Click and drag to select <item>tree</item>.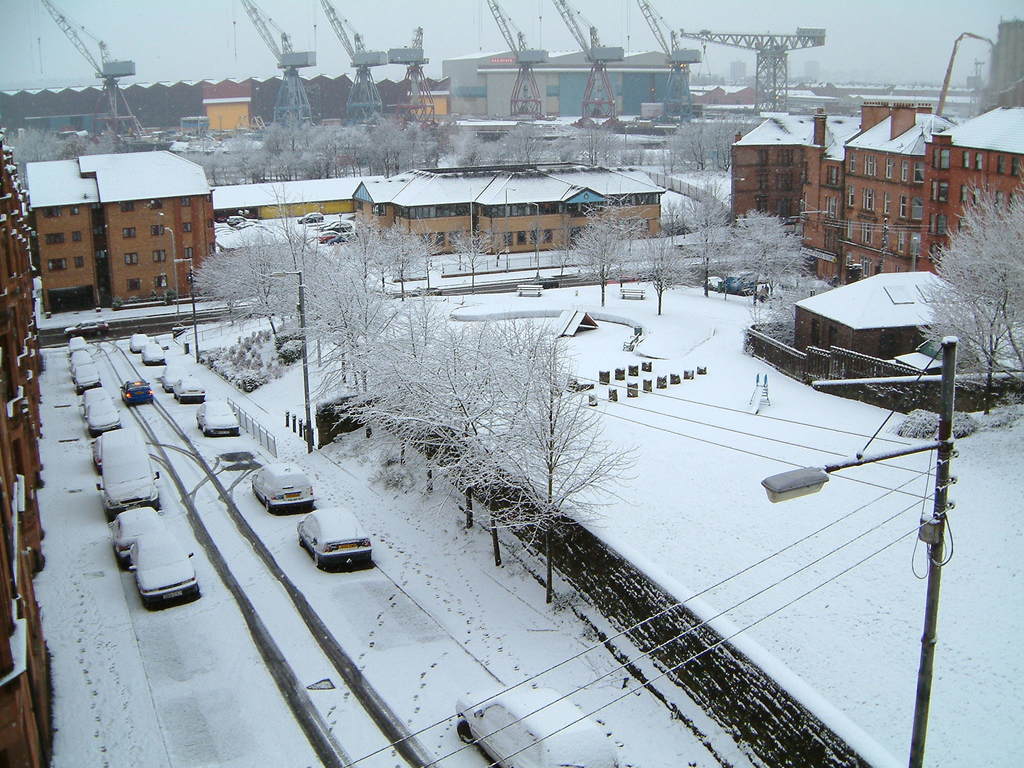
Selection: (left=360, top=223, right=431, bottom=301).
